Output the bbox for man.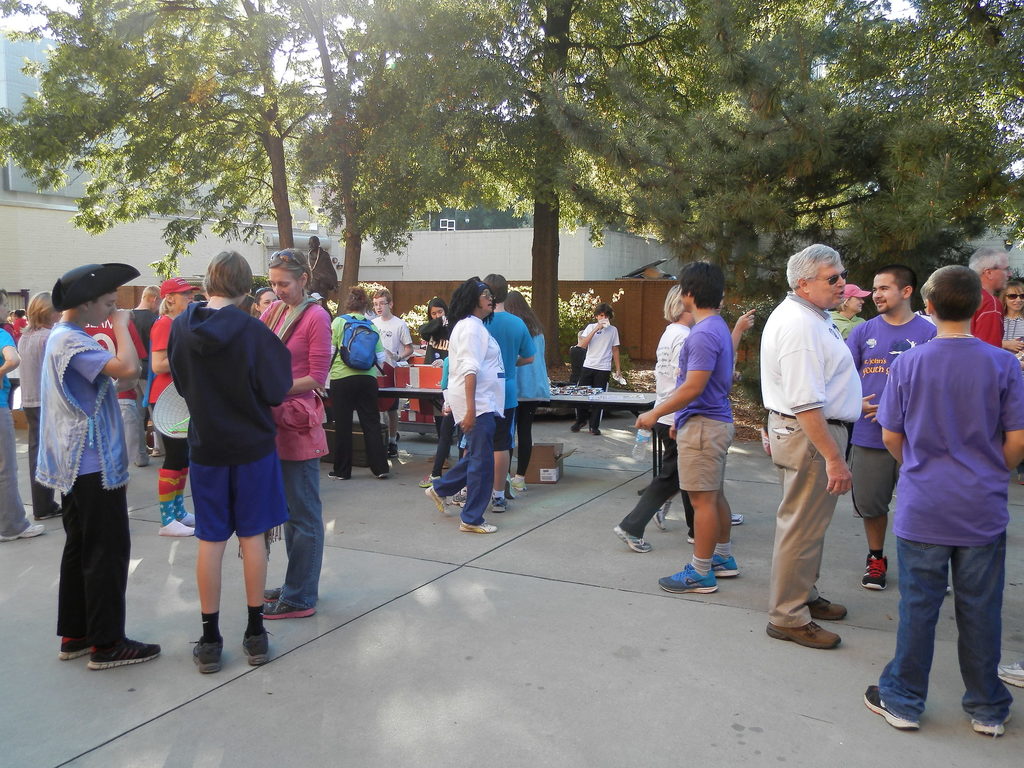
[632,260,742,593].
